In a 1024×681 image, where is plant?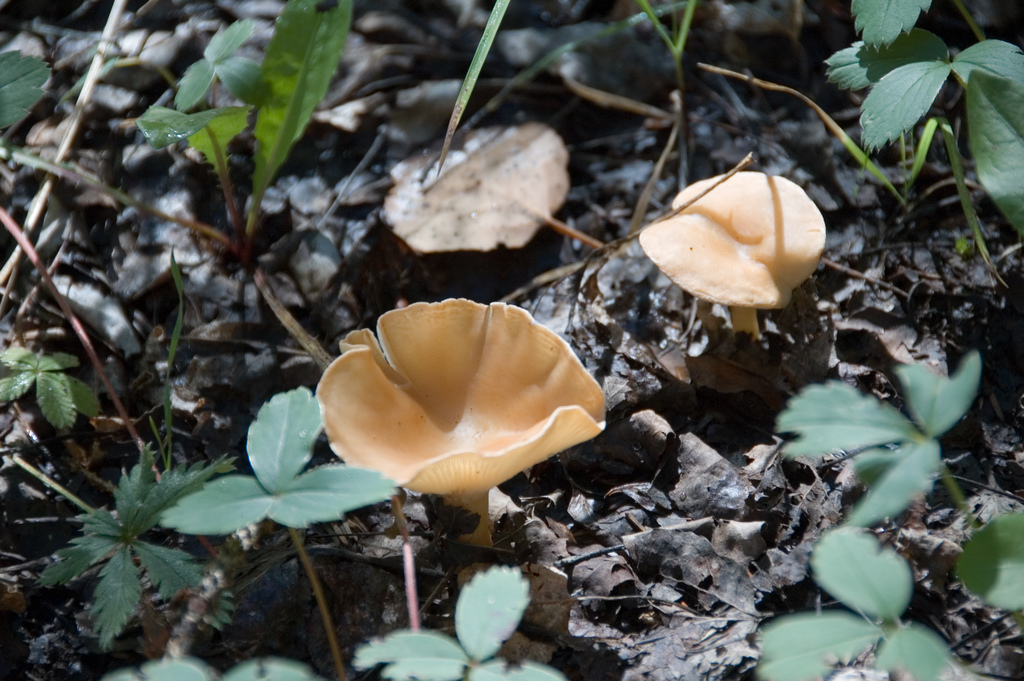
767 359 1023 622.
